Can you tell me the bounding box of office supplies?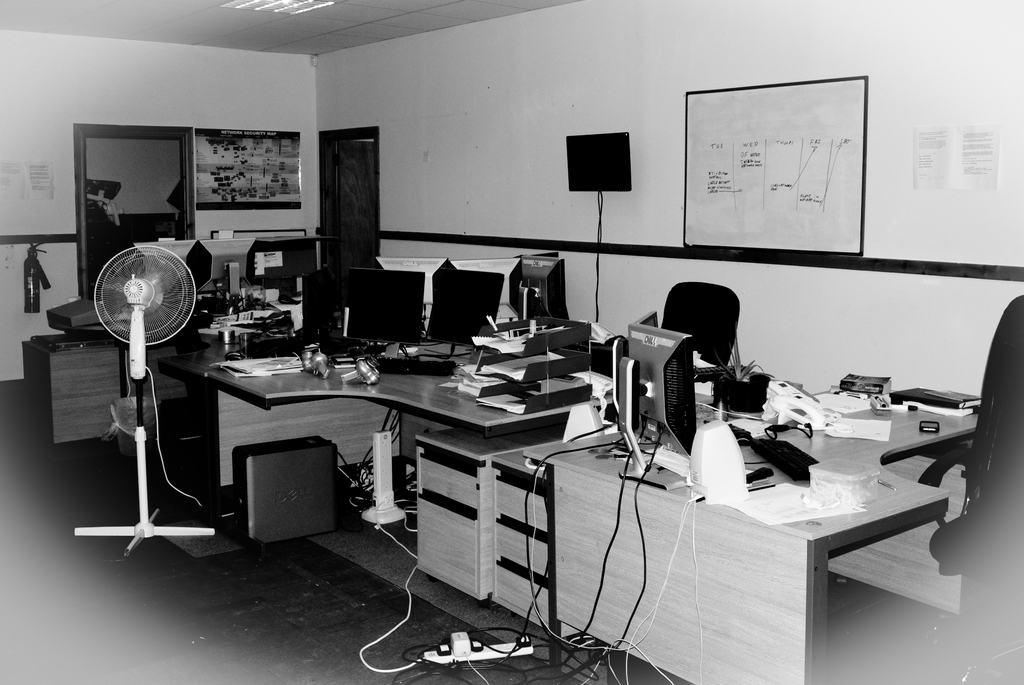
(621, 324, 696, 491).
